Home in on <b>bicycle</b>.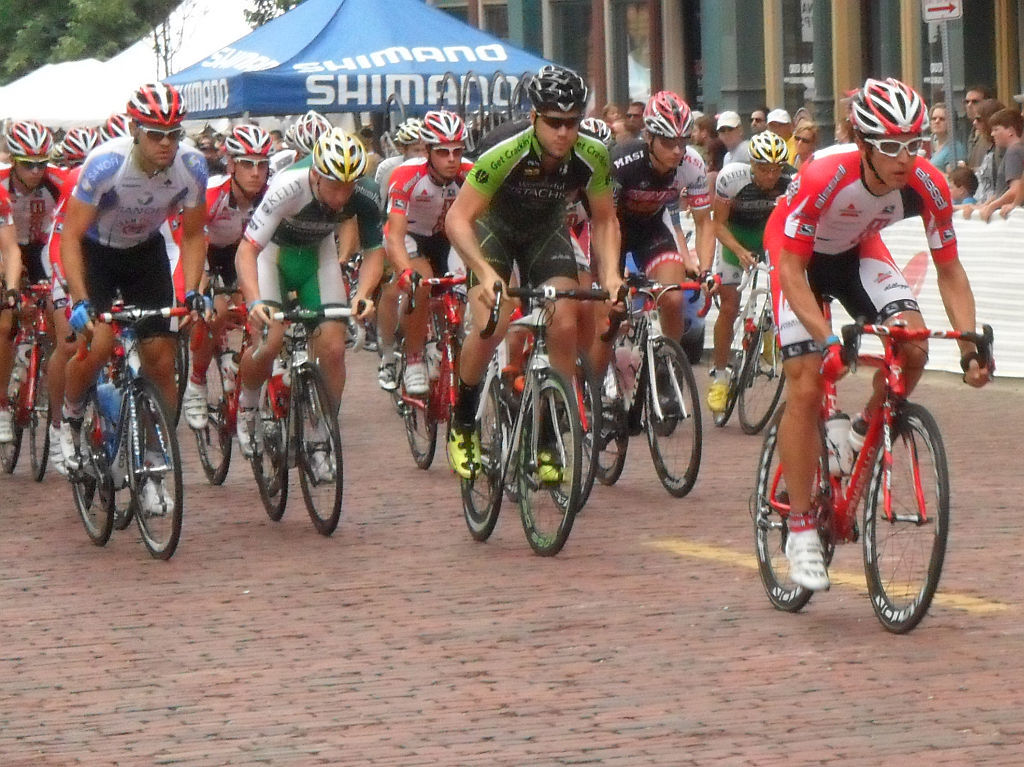
Homed in at (x1=378, y1=292, x2=407, y2=437).
